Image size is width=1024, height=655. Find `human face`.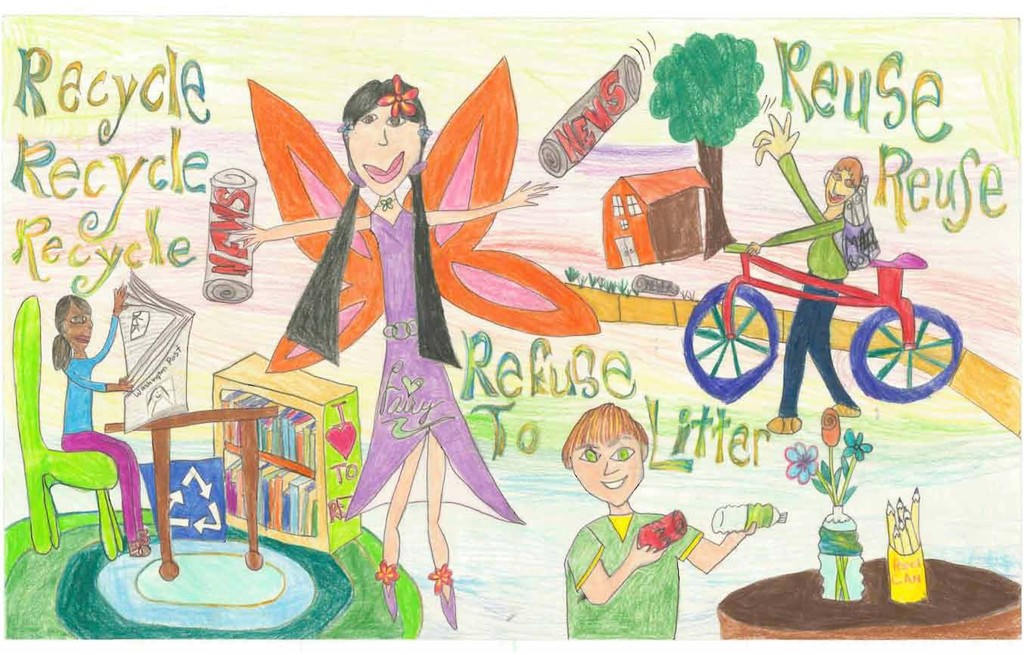
823,166,858,209.
